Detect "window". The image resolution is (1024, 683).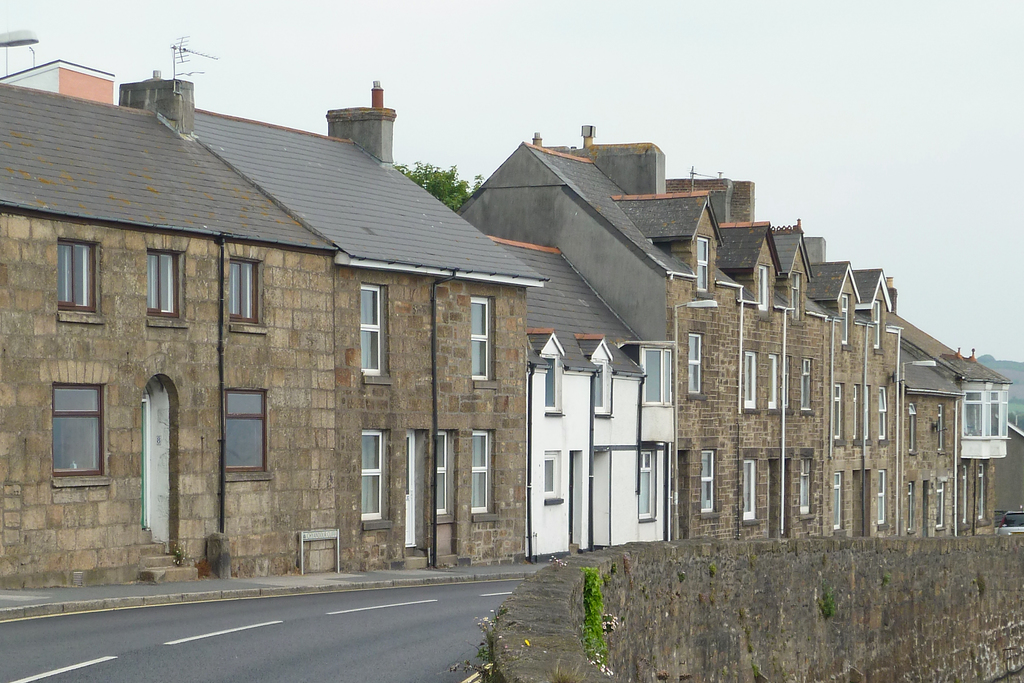
left=788, top=273, right=804, bottom=322.
